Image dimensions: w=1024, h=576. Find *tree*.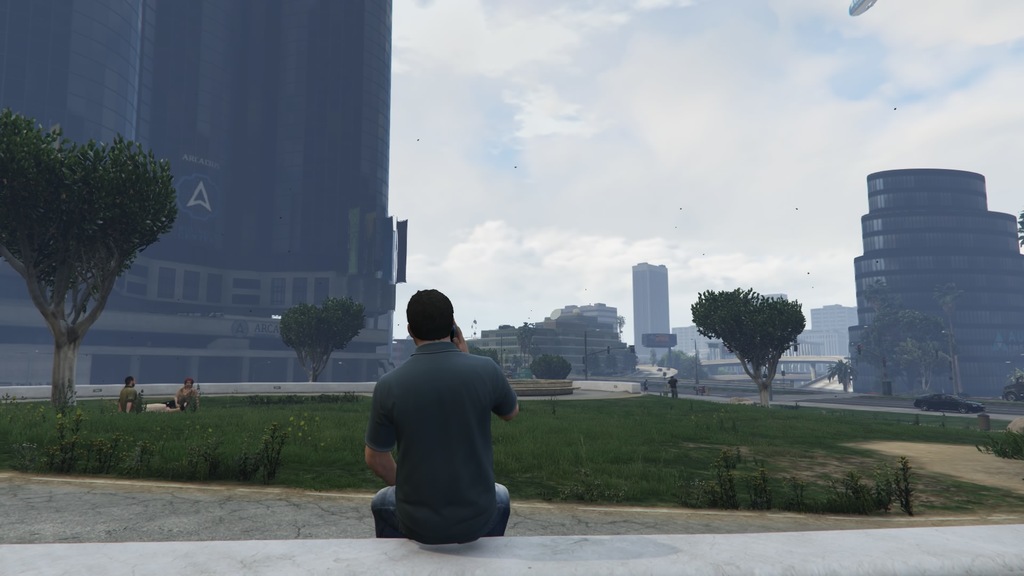
8/100/177/416.
